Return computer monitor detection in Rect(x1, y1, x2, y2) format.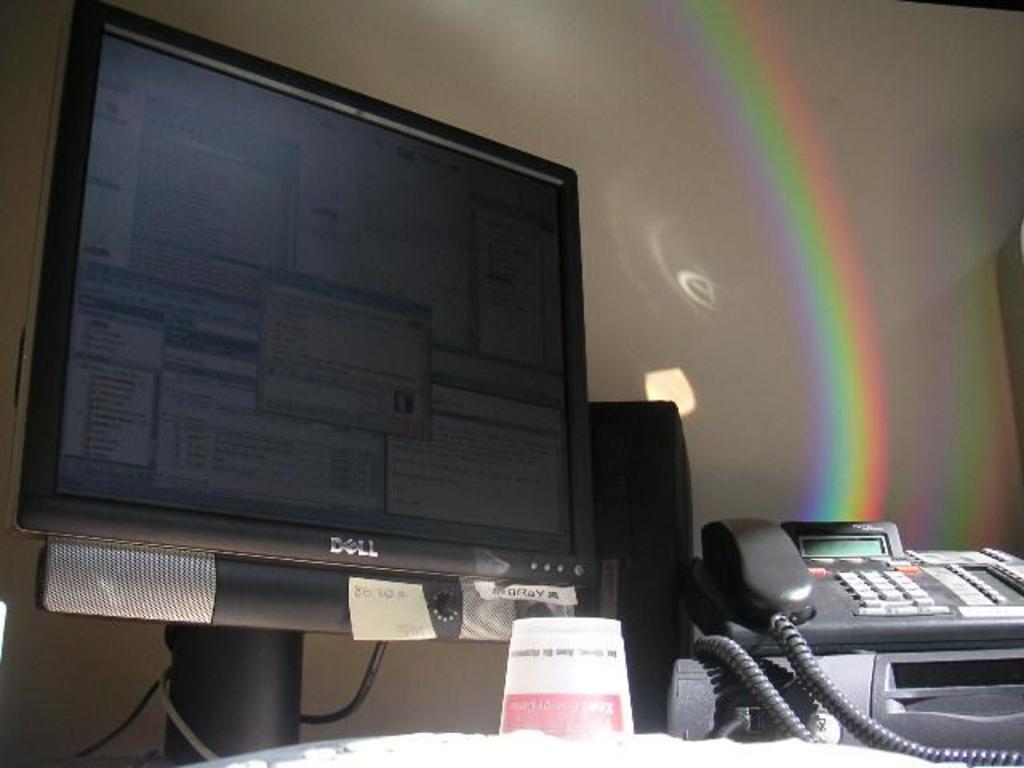
Rect(122, 90, 722, 643).
